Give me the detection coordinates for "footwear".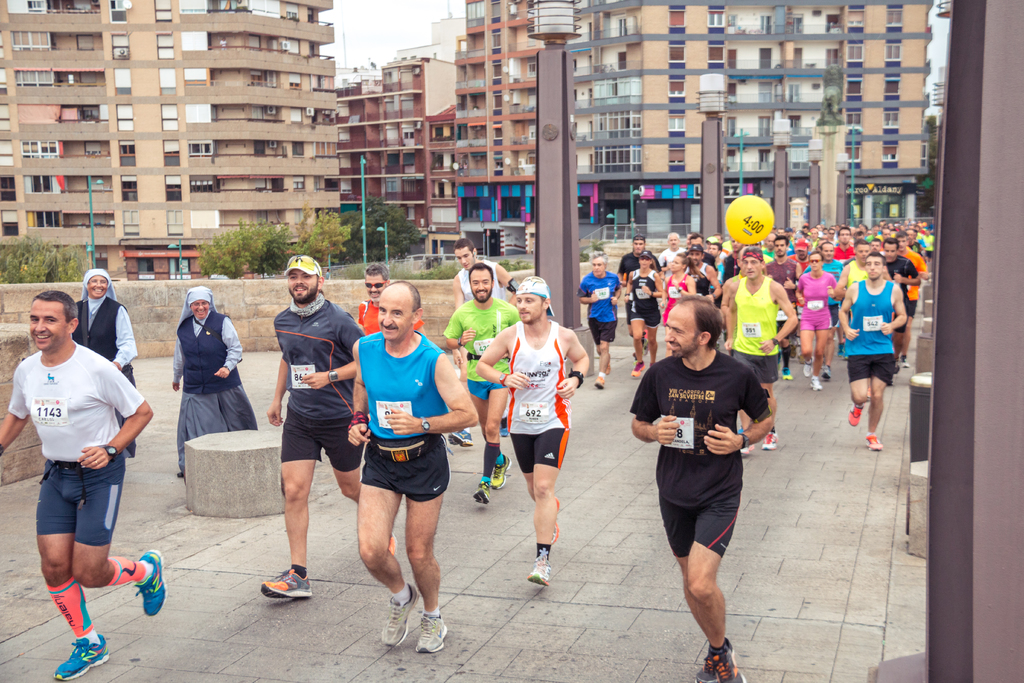
<region>645, 334, 649, 352</region>.
